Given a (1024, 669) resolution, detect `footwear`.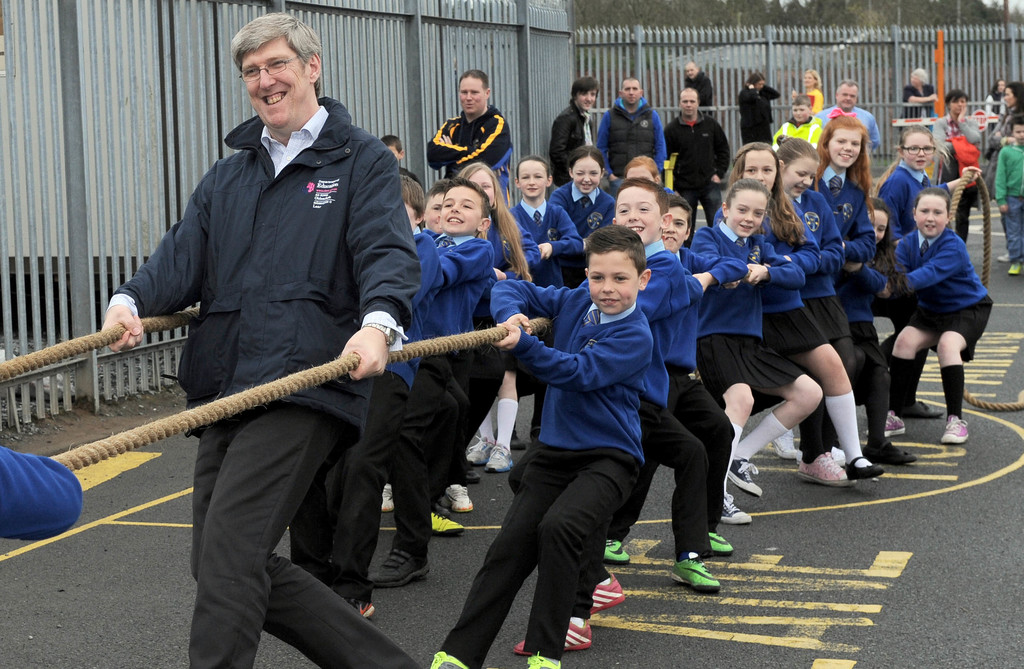
bbox=[515, 617, 593, 654].
